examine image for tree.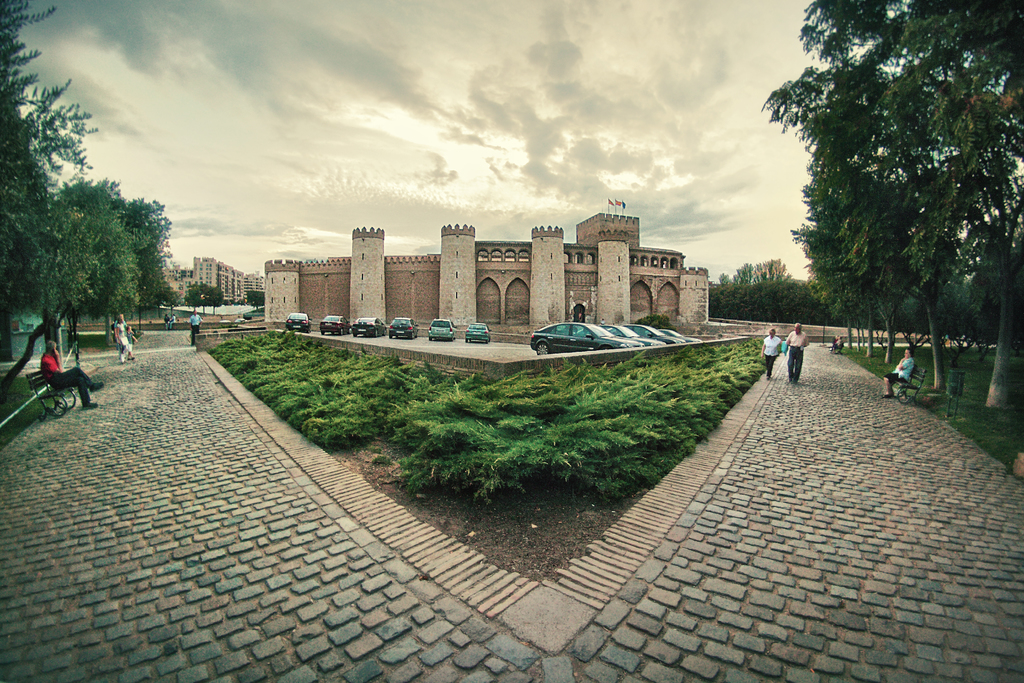
Examination result: bbox=(1005, 381, 1023, 469).
